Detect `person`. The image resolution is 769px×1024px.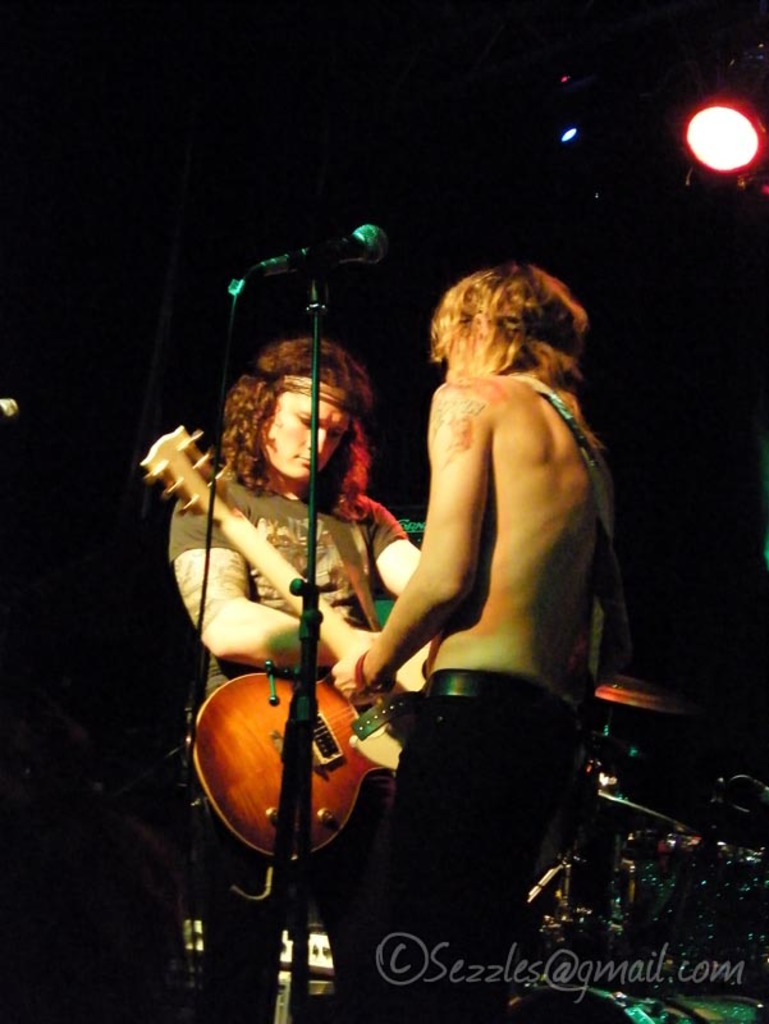
detection(168, 332, 421, 1023).
